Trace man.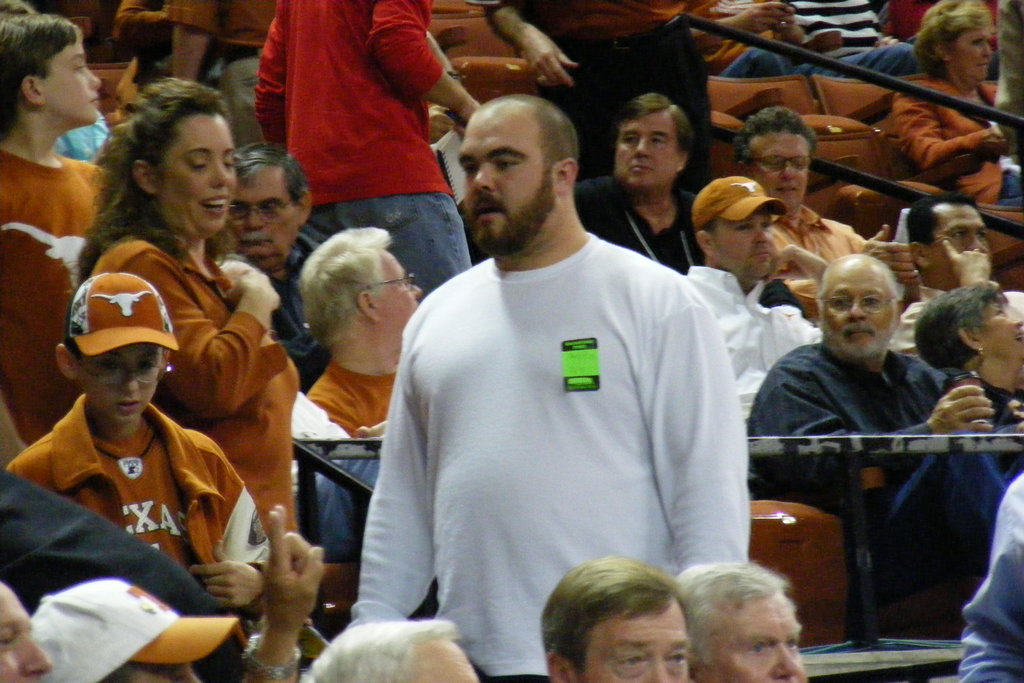
Traced to 0/577/49/682.
